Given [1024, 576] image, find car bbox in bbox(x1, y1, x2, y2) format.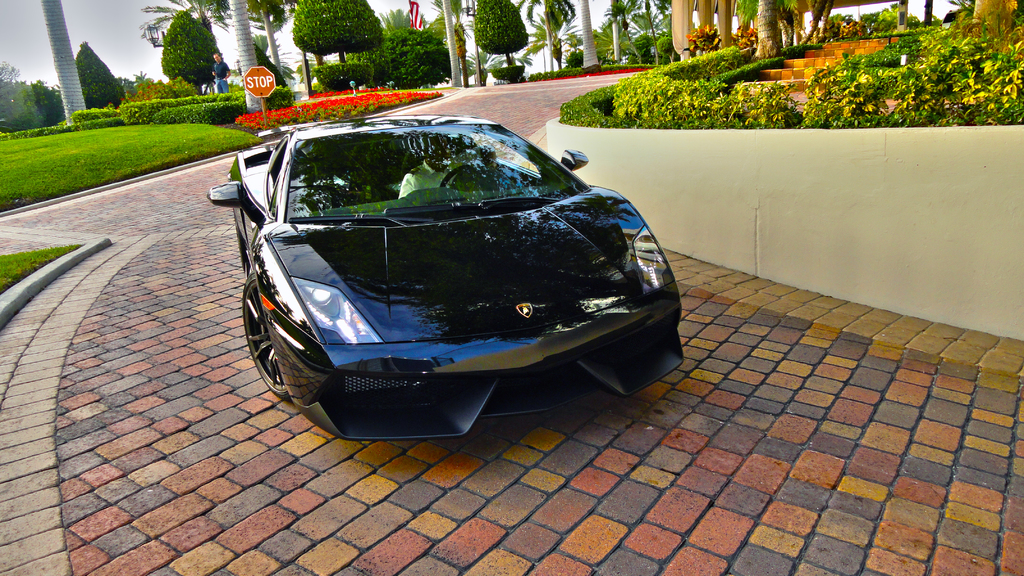
bbox(205, 102, 686, 449).
